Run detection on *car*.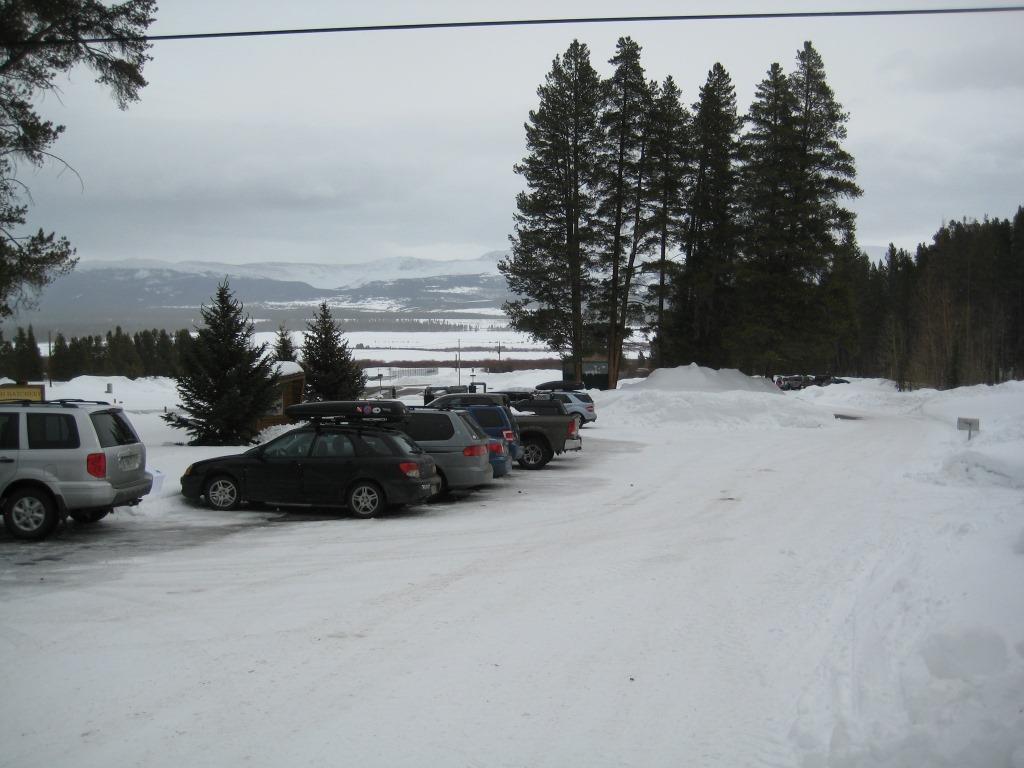
Result: [177, 400, 441, 521].
